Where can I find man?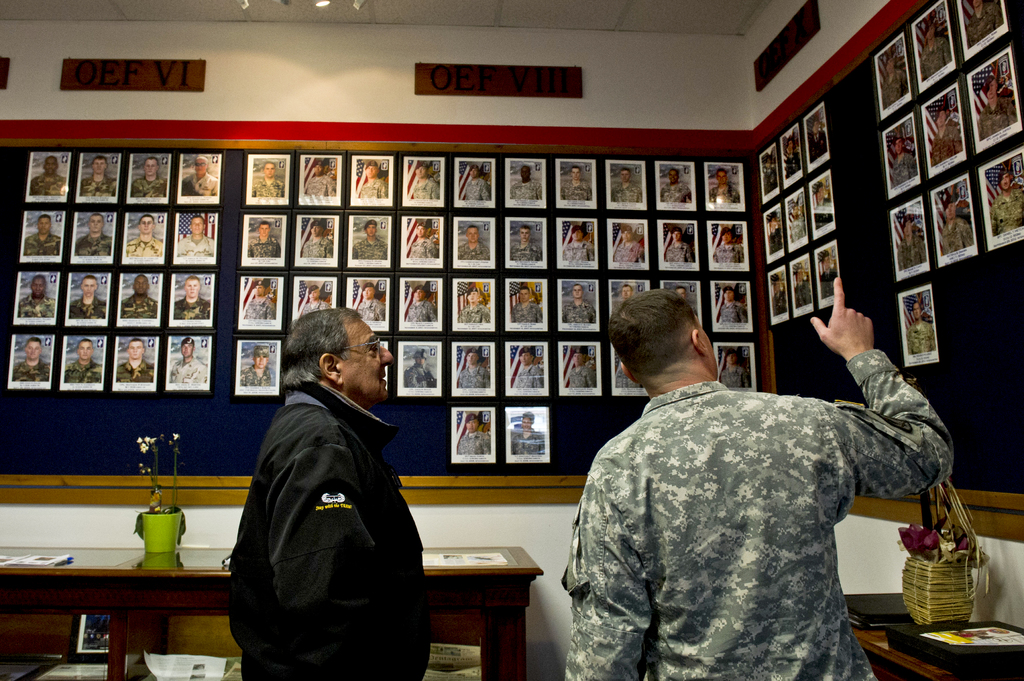
You can find it at [left=992, top=170, right=1023, bottom=230].
